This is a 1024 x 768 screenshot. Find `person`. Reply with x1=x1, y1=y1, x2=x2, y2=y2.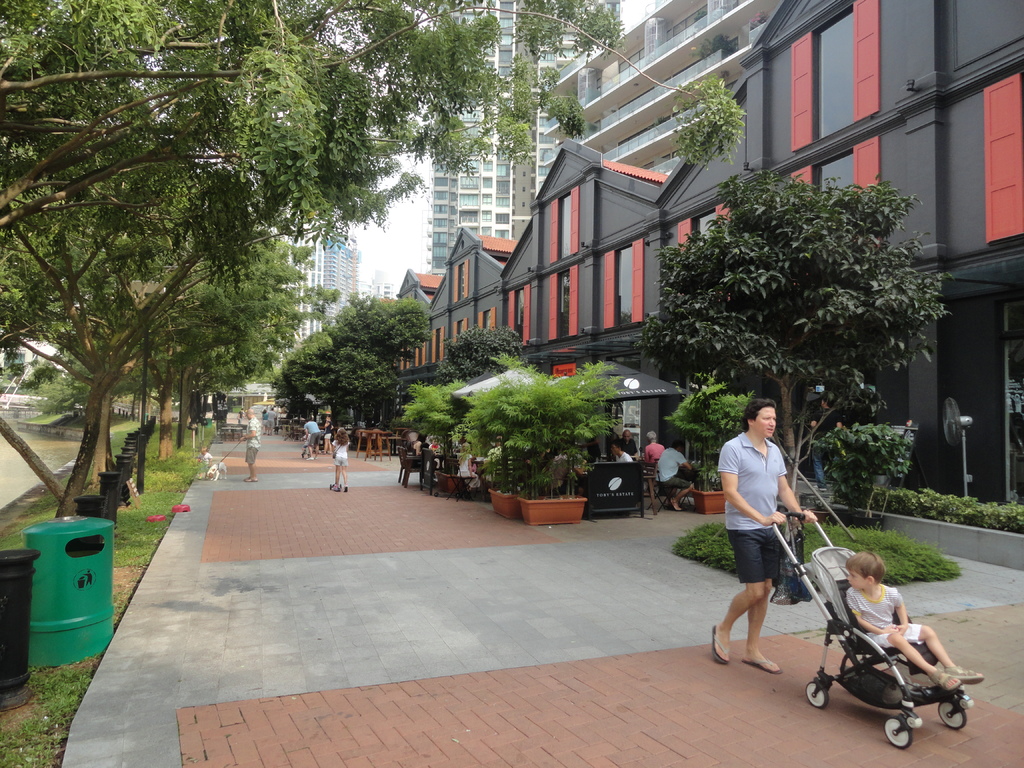
x1=621, y1=426, x2=637, y2=454.
